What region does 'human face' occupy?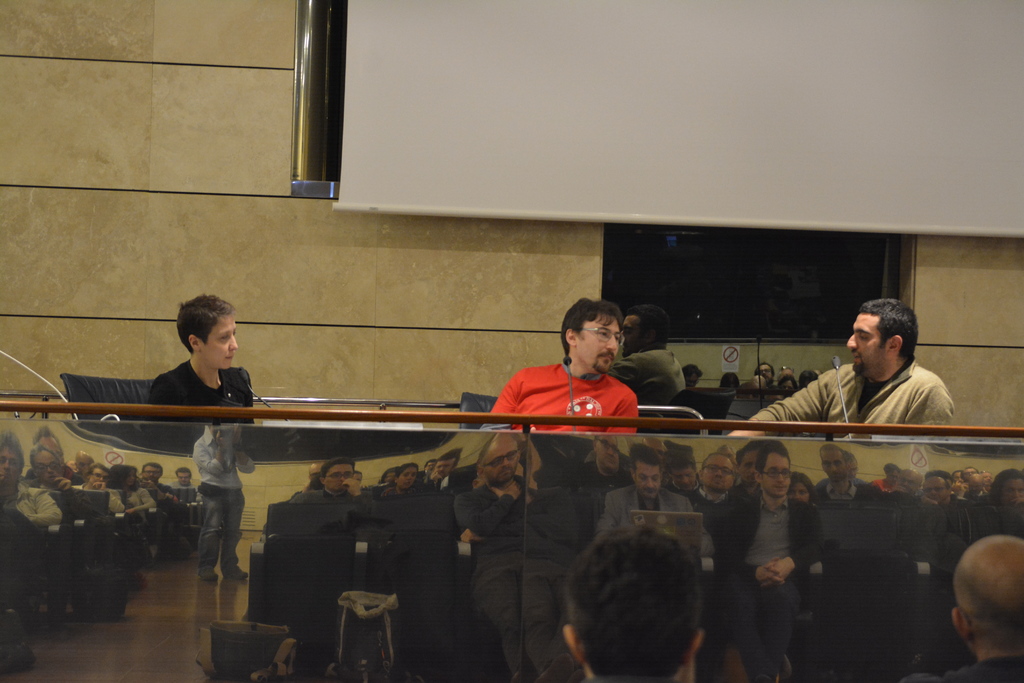
region(202, 317, 237, 372).
